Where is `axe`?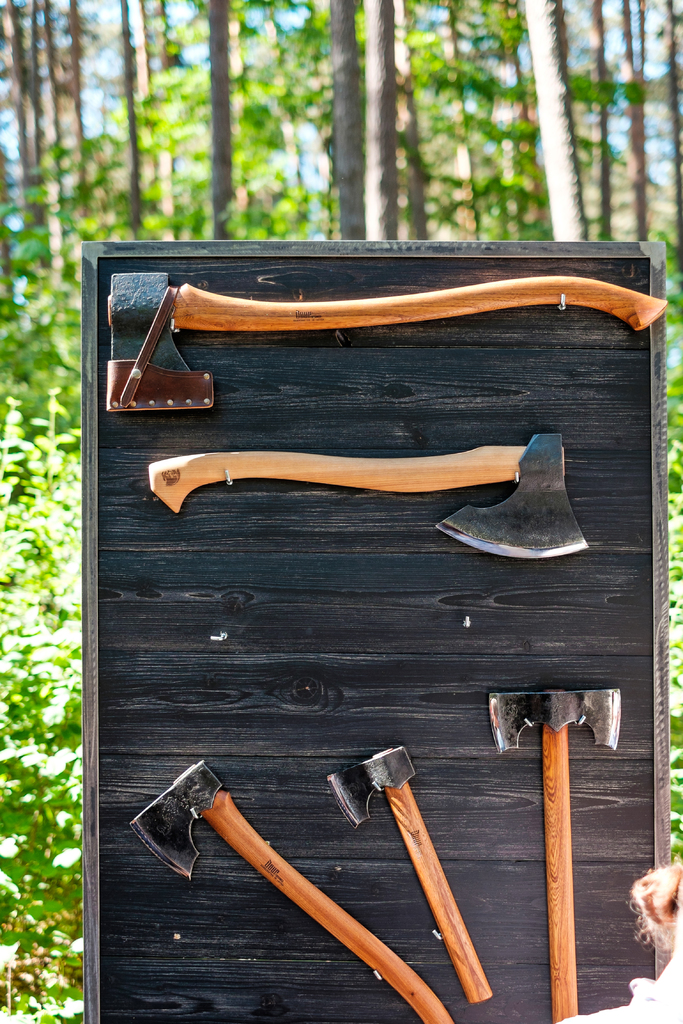
488,685,621,1018.
